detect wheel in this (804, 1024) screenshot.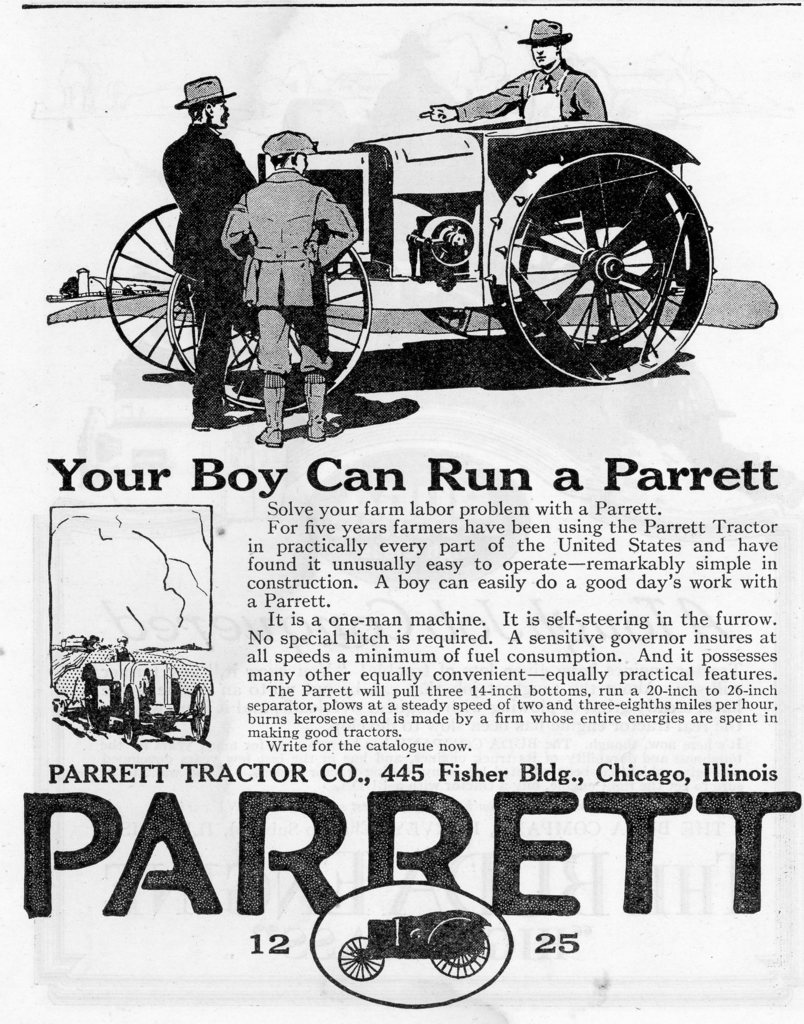
Detection: <region>168, 239, 373, 412</region>.
